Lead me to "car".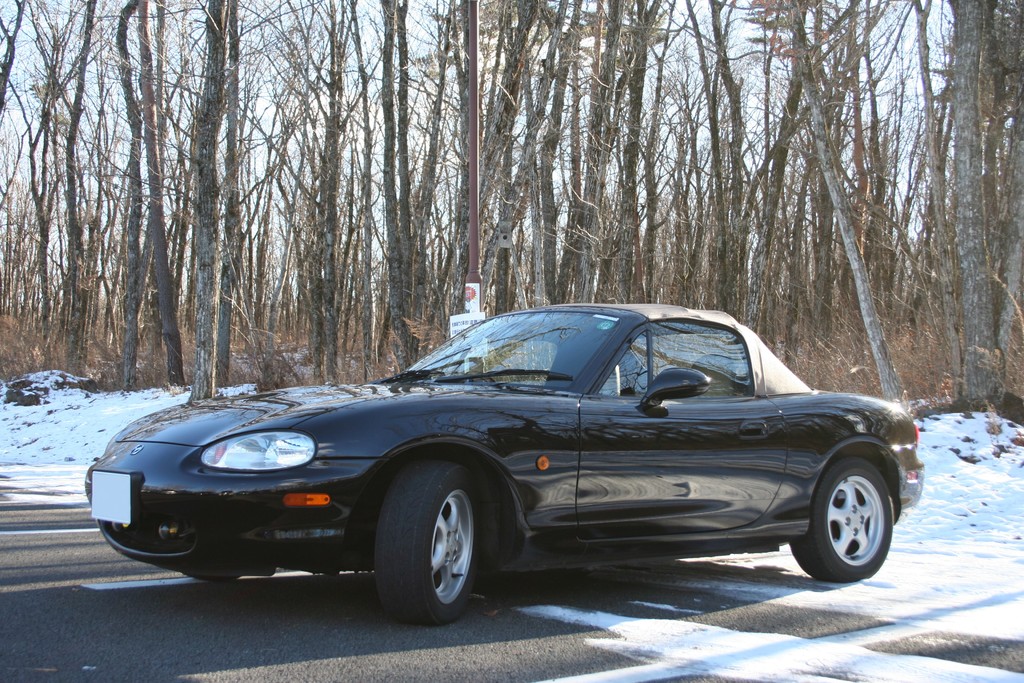
Lead to 88, 308, 946, 620.
